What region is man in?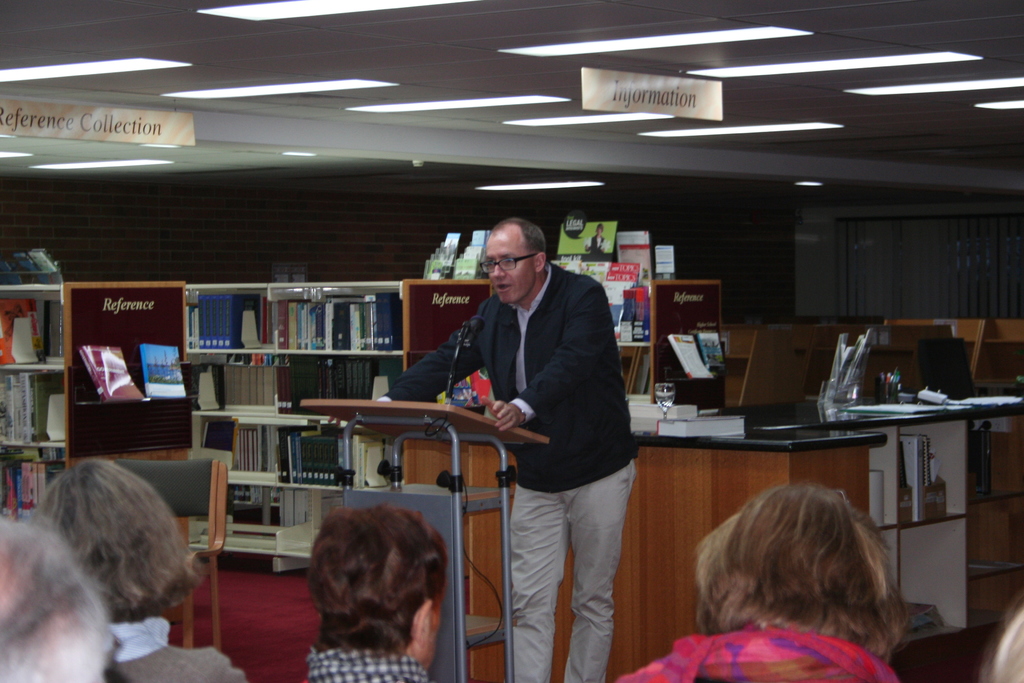
(384,220,630,682).
